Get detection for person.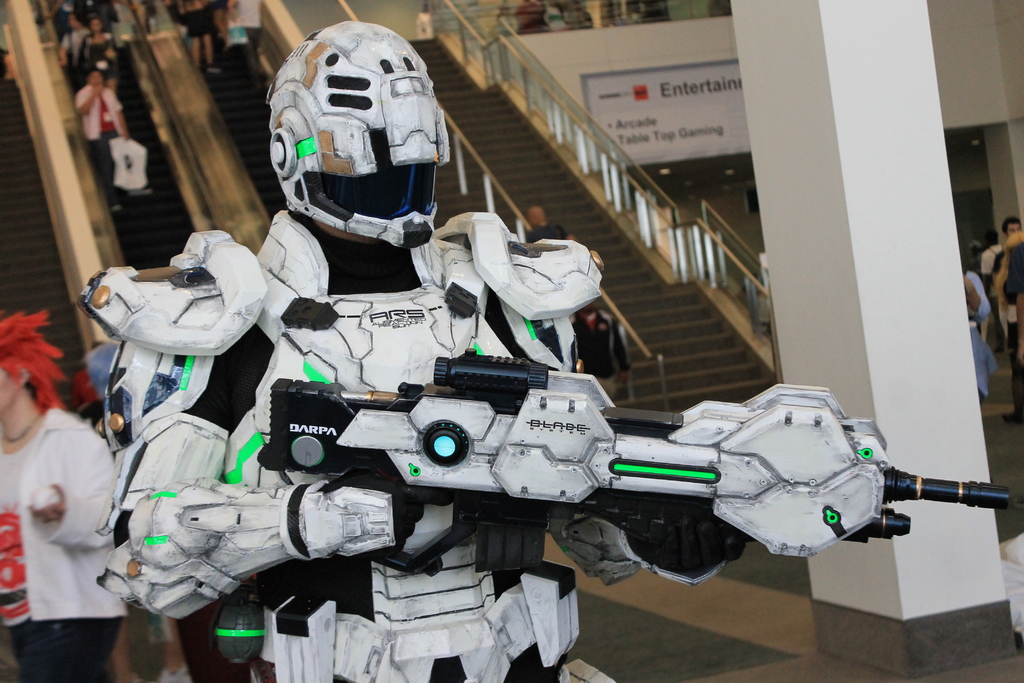
Detection: box=[90, 20, 753, 682].
